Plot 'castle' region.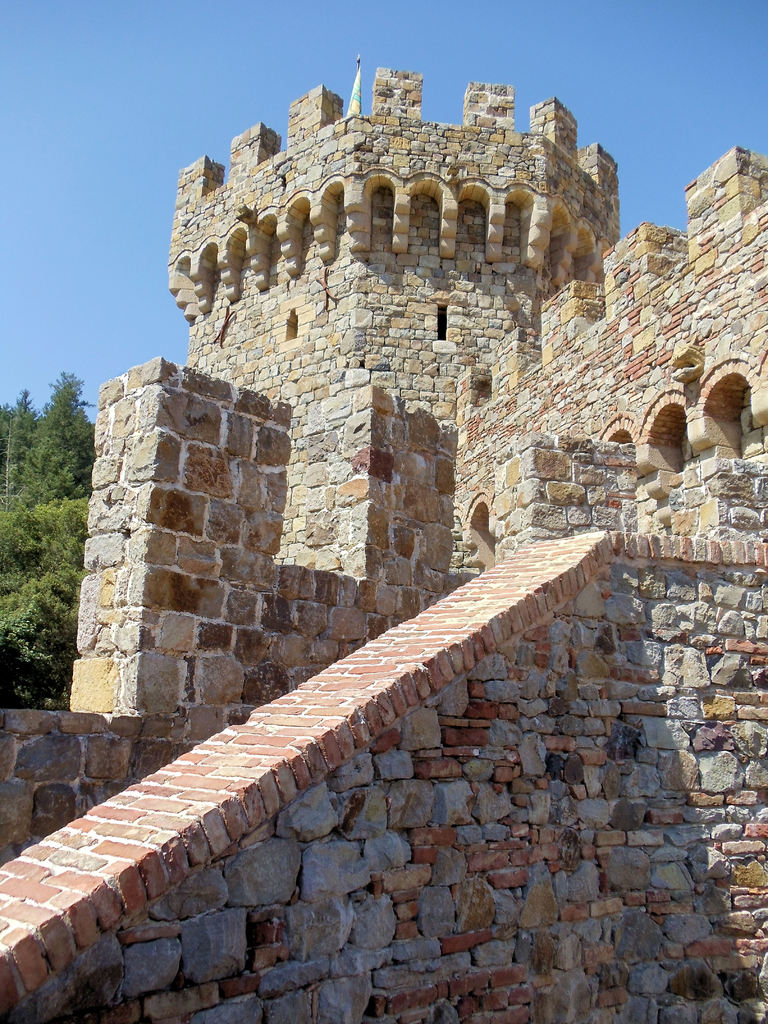
Plotted at select_region(0, 63, 767, 1023).
